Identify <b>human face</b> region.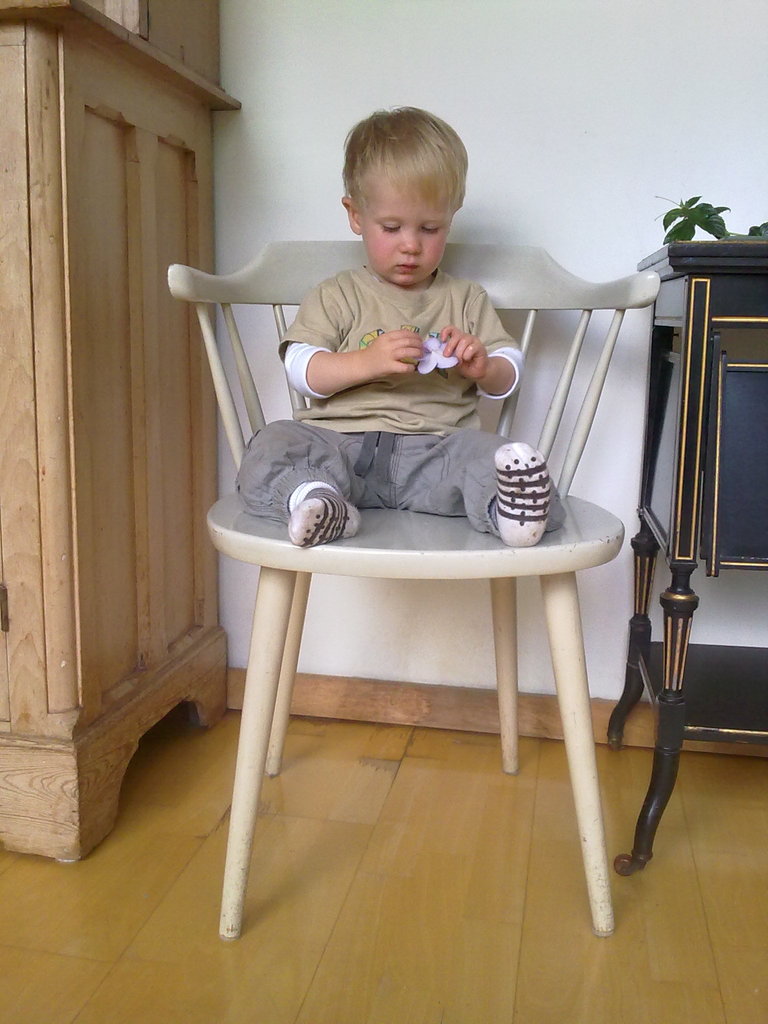
Region: bbox=(367, 201, 454, 282).
